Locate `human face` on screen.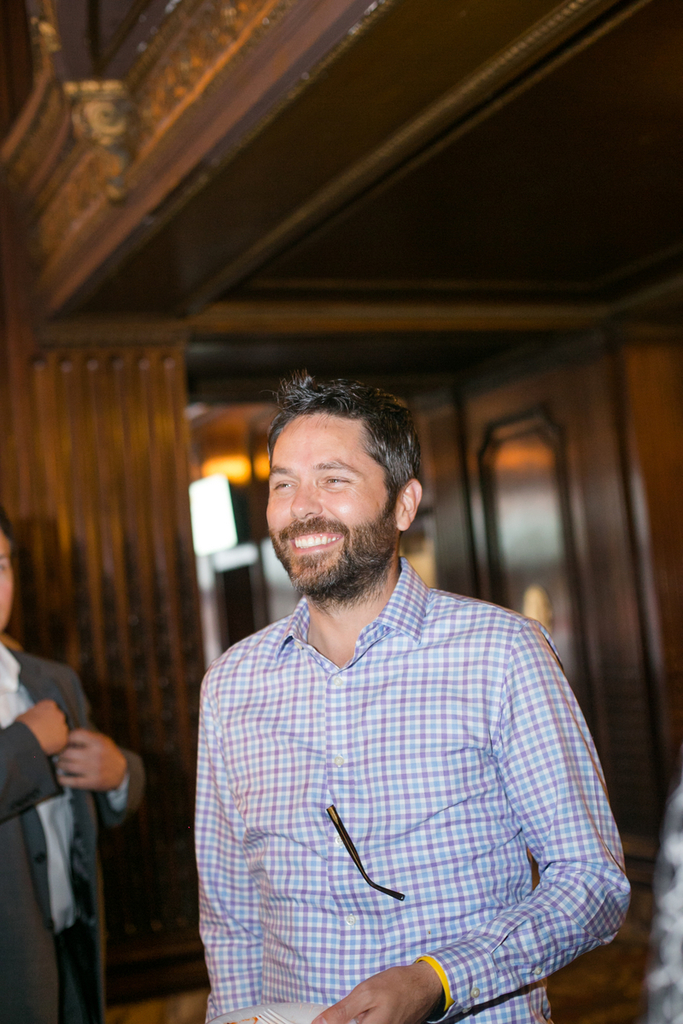
On screen at box(270, 413, 399, 595).
